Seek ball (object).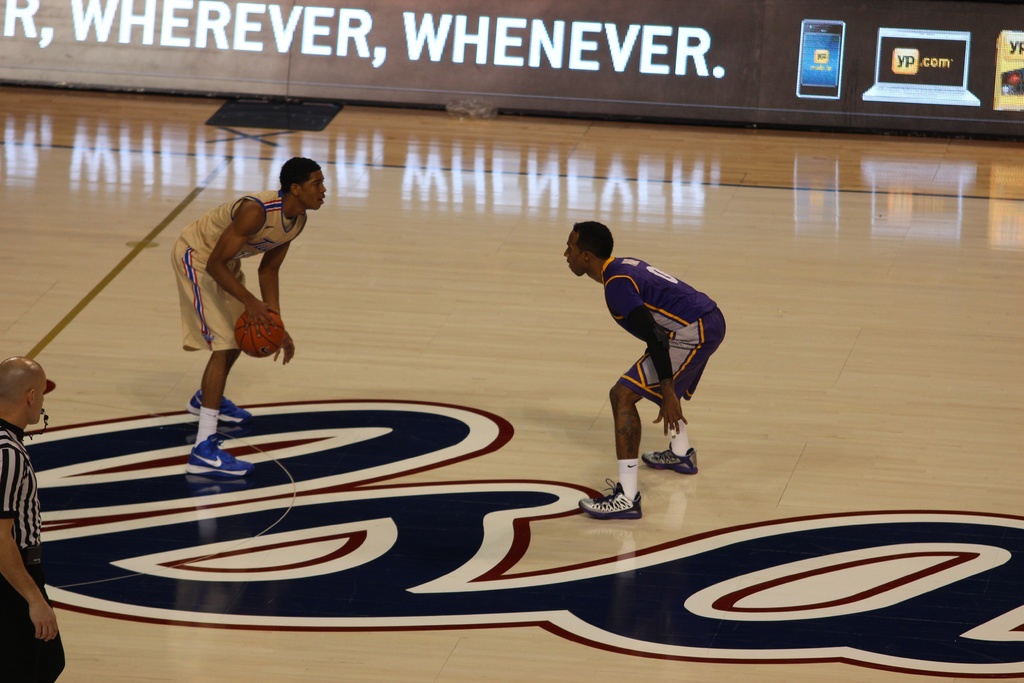
[229, 304, 280, 357].
